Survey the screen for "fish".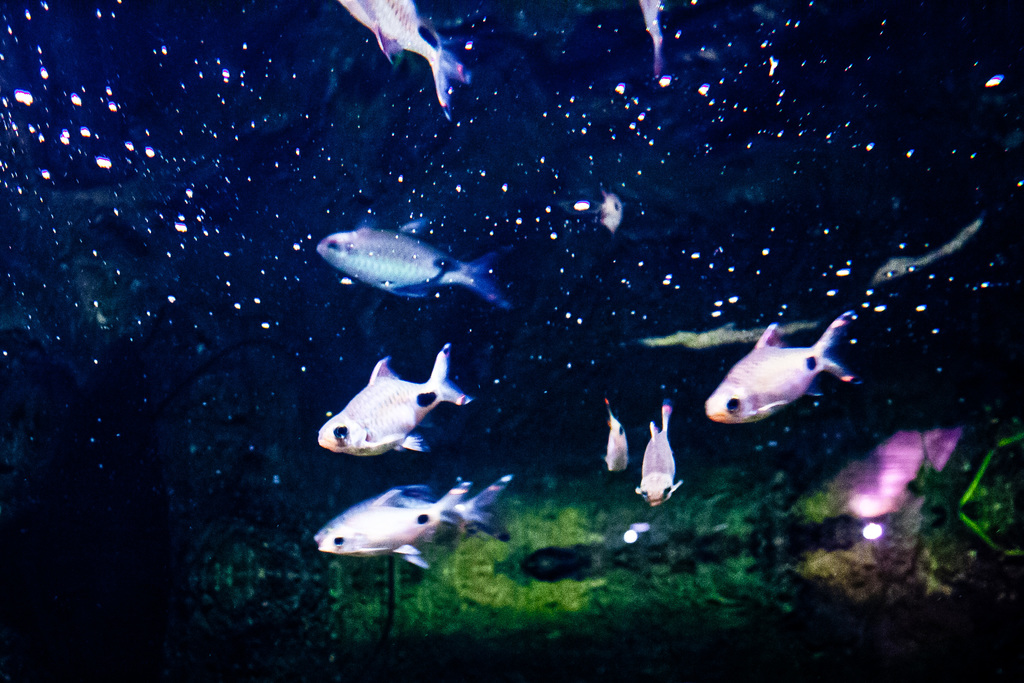
Survey found: bbox(316, 486, 472, 555).
